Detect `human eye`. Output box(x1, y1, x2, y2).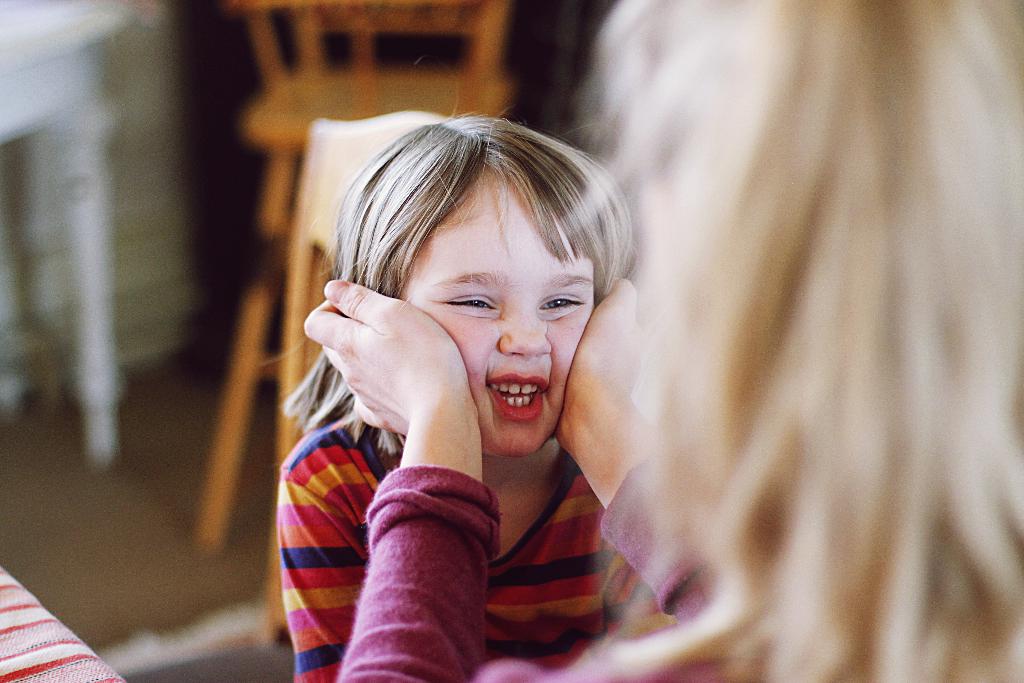
box(437, 290, 497, 317).
